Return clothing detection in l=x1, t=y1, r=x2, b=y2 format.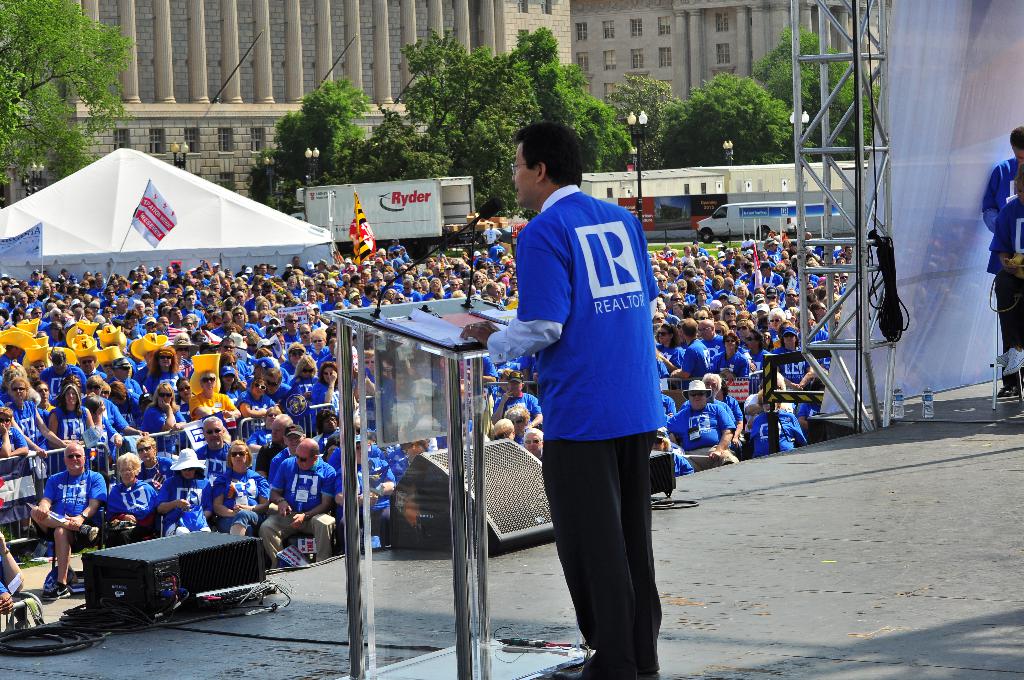
l=725, t=337, r=769, b=390.
